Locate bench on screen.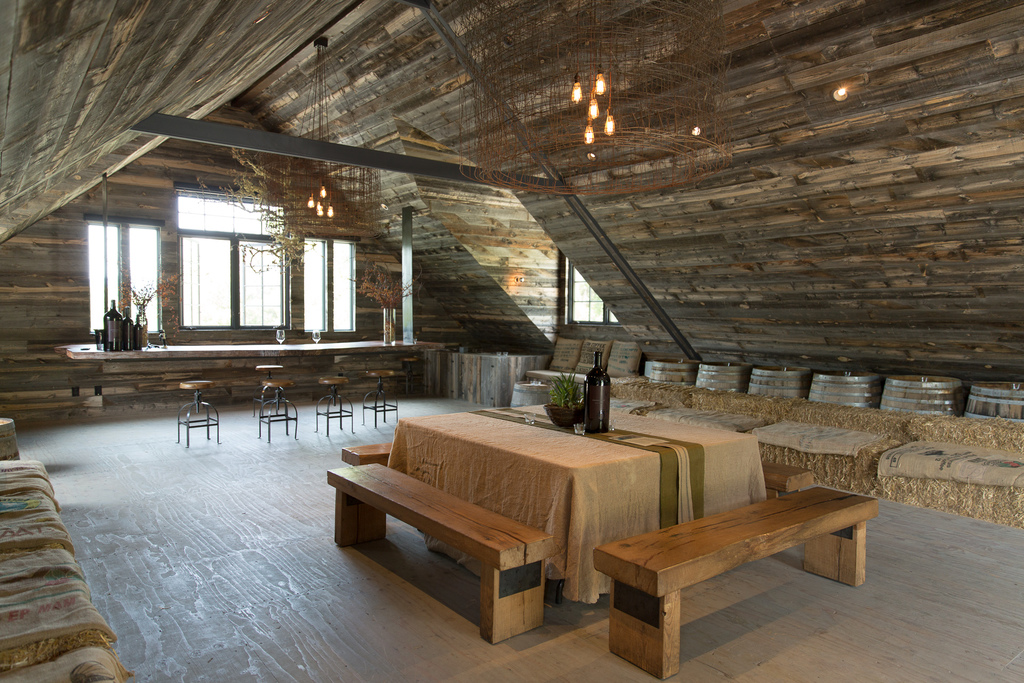
On screen at [584, 482, 854, 678].
